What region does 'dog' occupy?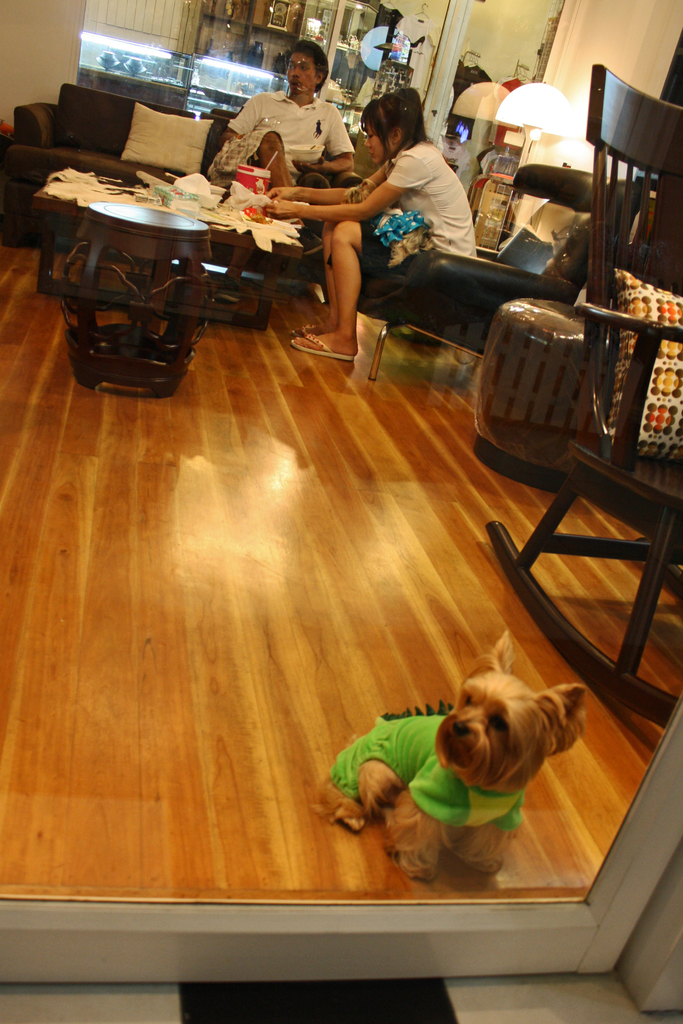
box=[309, 630, 584, 886].
